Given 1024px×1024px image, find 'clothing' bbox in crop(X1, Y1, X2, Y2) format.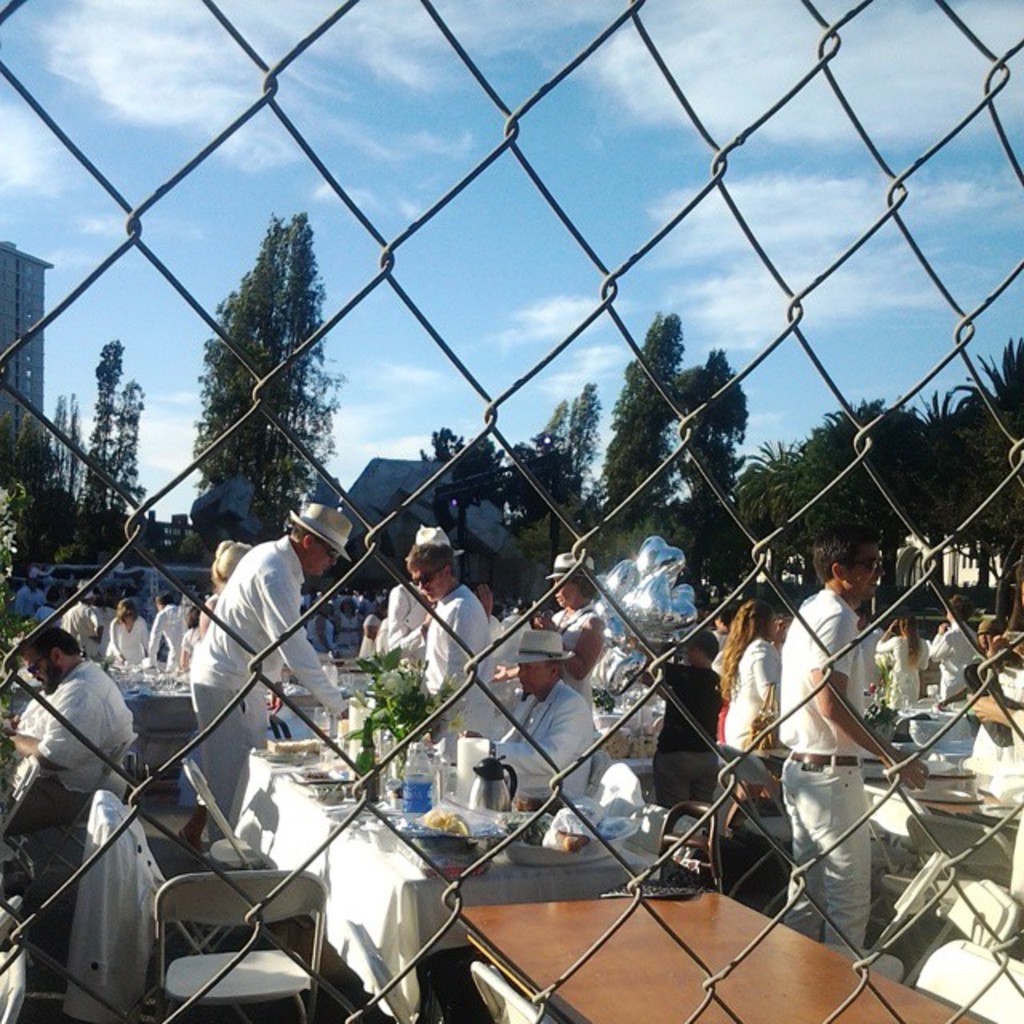
crop(704, 640, 787, 822).
